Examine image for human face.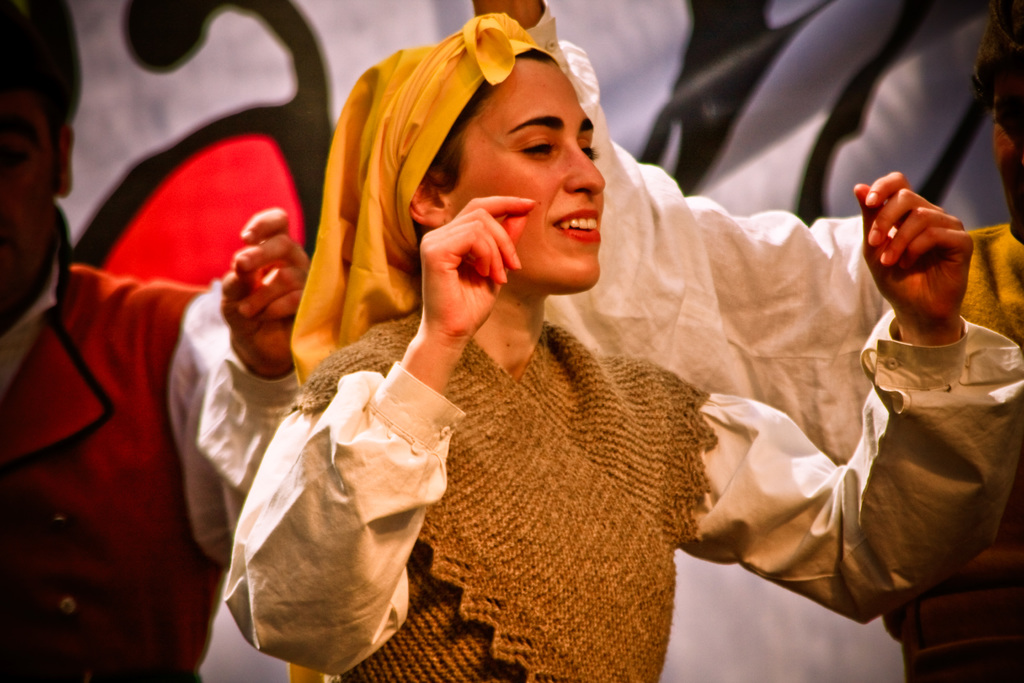
Examination result: left=0, top=81, right=64, bottom=322.
